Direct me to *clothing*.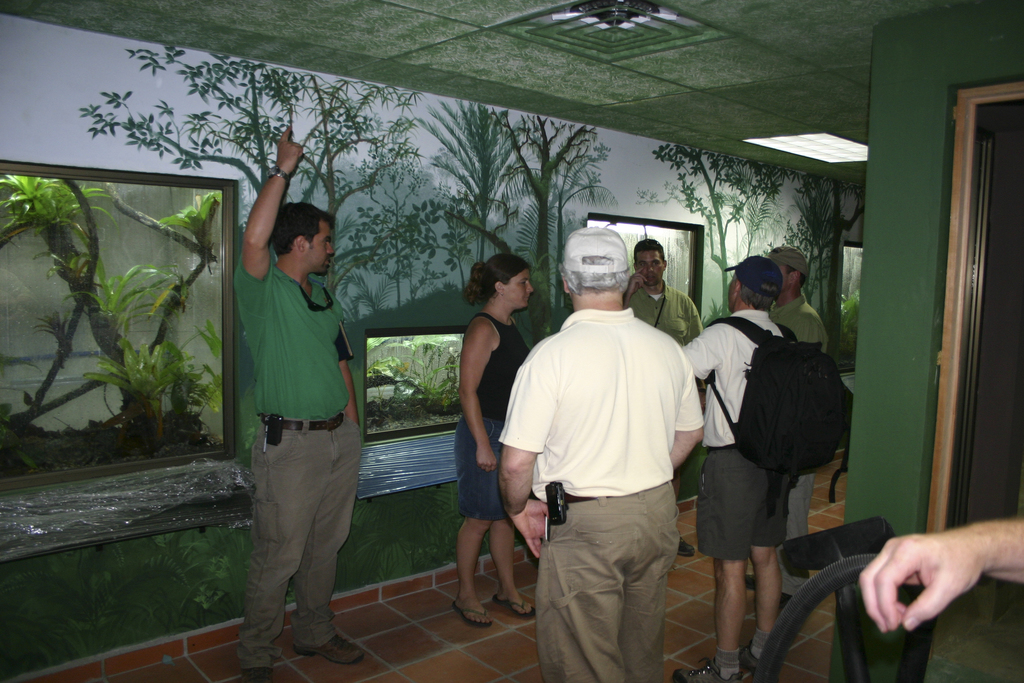
Direction: bbox=[499, 305, 703, 682].
